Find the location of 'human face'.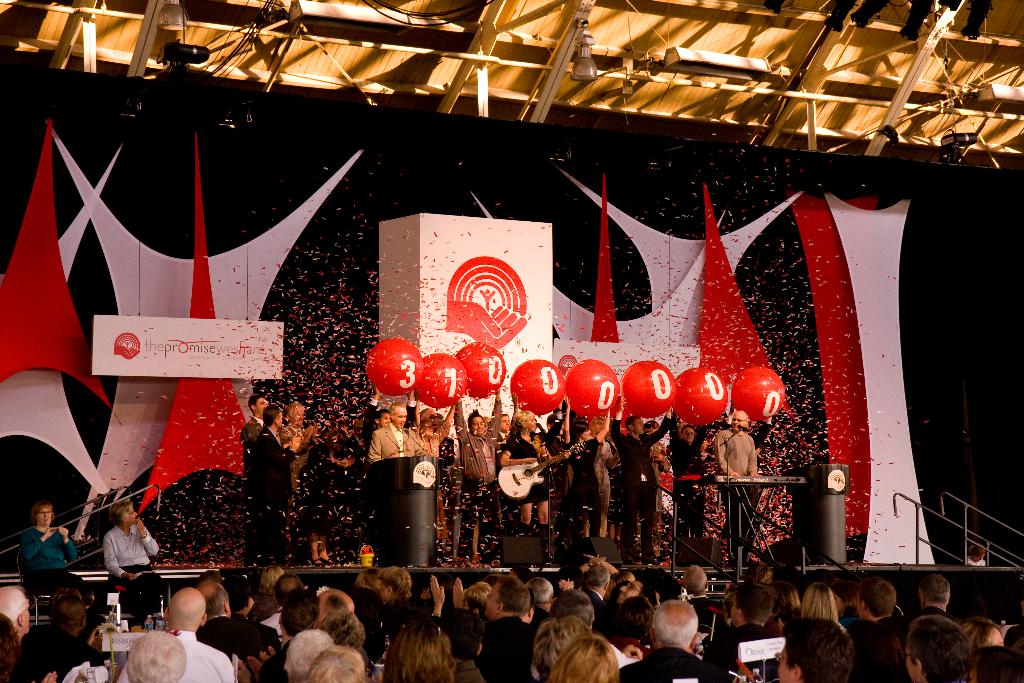
Location: box(731, 413, 744, 428).
